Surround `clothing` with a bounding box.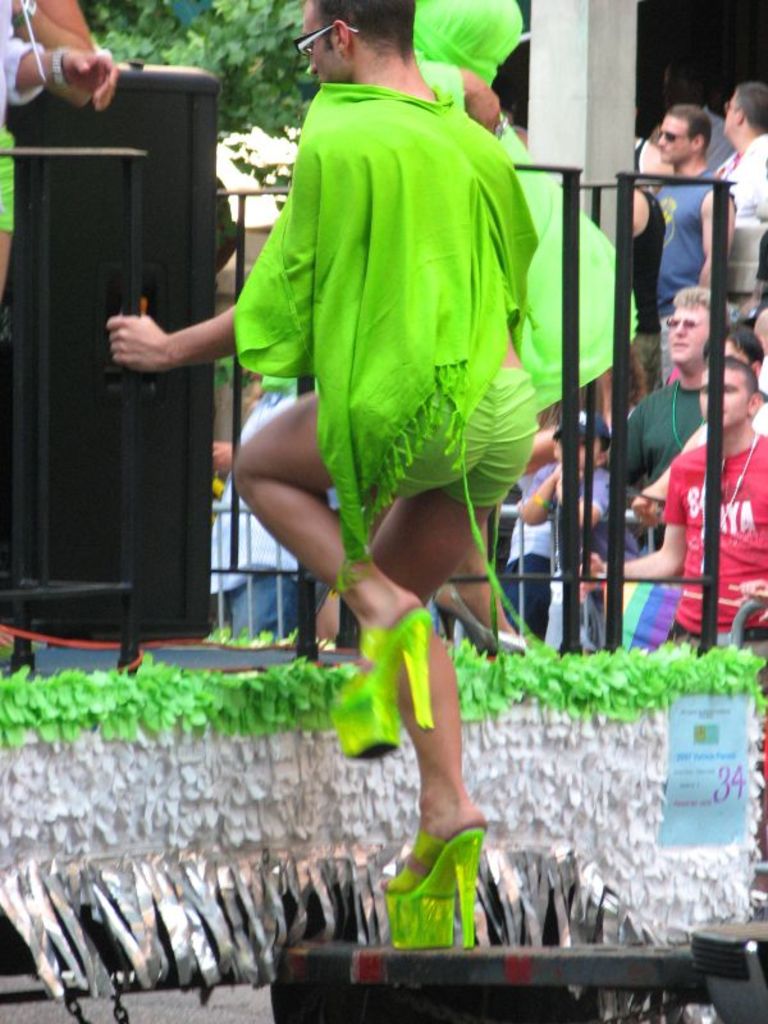
<region>201, 390, 300, 645</region>.
